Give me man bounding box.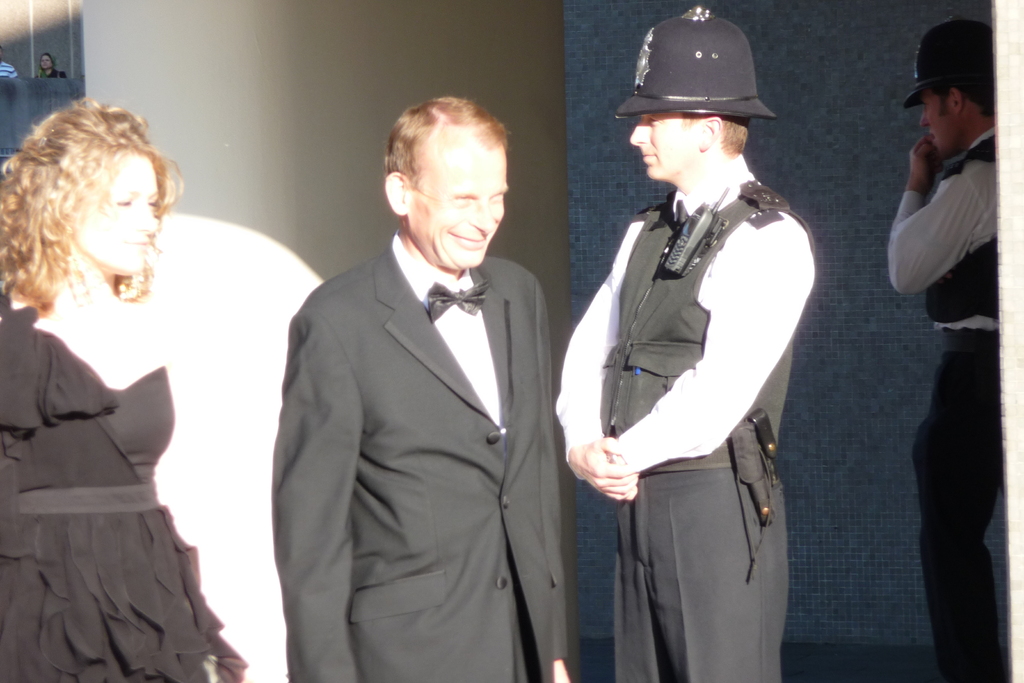
BBox(555, 10, 813, 682).
